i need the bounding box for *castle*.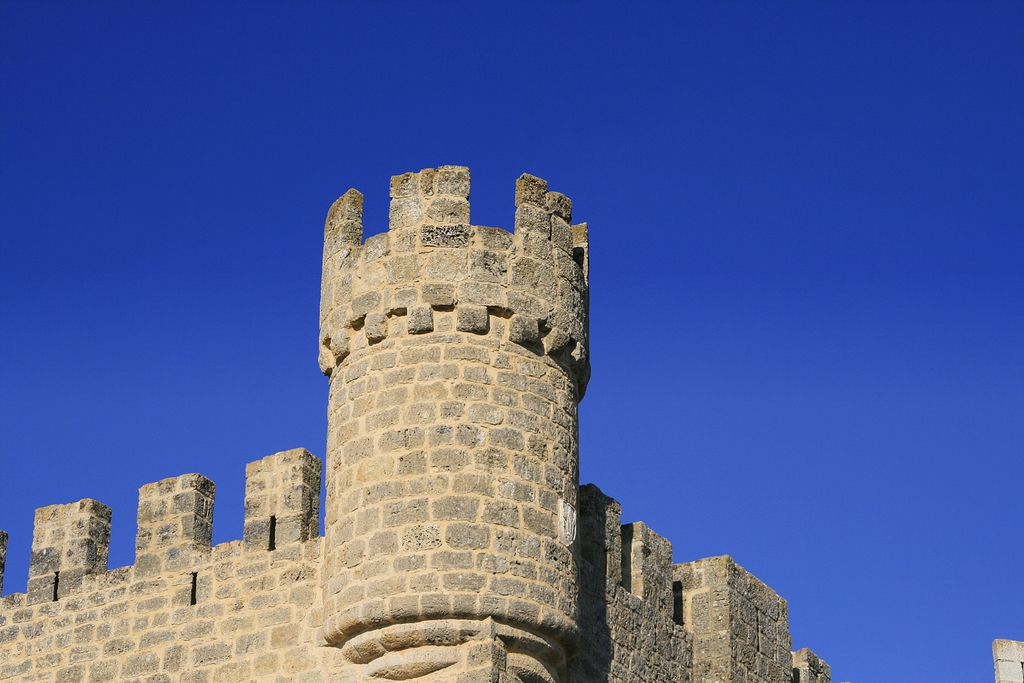
Here it is: <region>0, 165, 1023, 682</region>.
